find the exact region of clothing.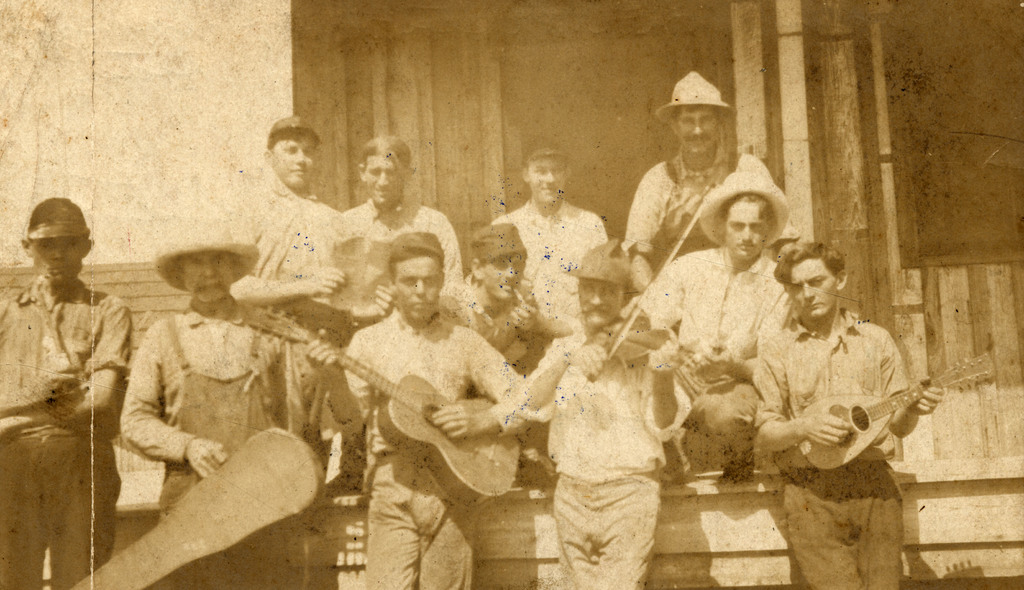
Exact region: Rect(125, 304, 337, 589).
